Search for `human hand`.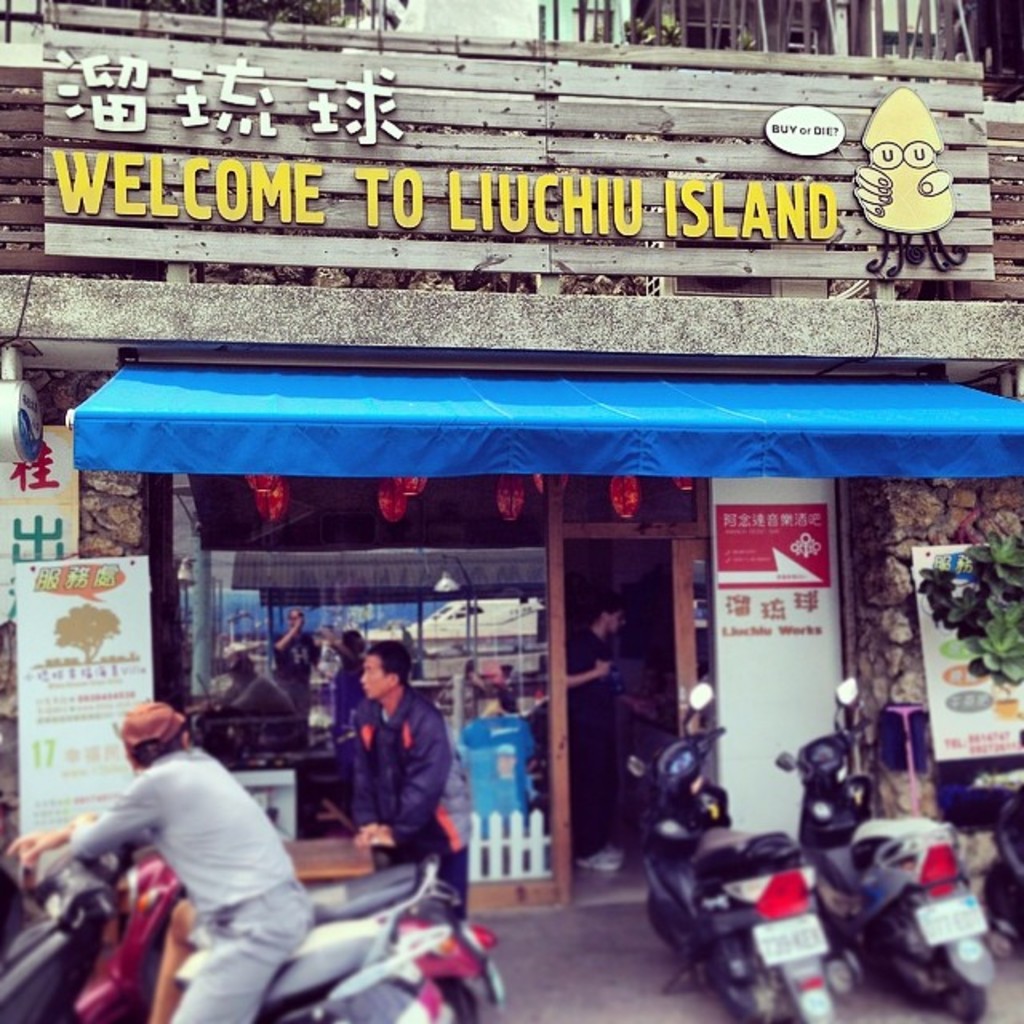
Found at [0,830,66,869].
